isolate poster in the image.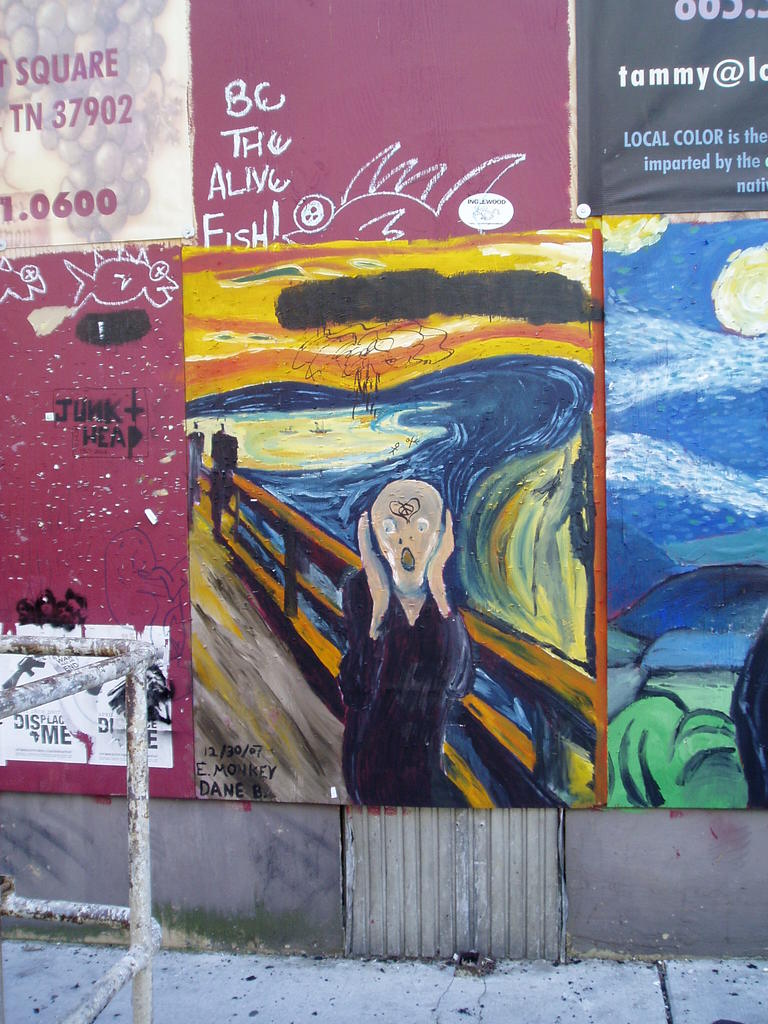
Isolated region: [x1=570, y1=0, x2=767, y2=214].
